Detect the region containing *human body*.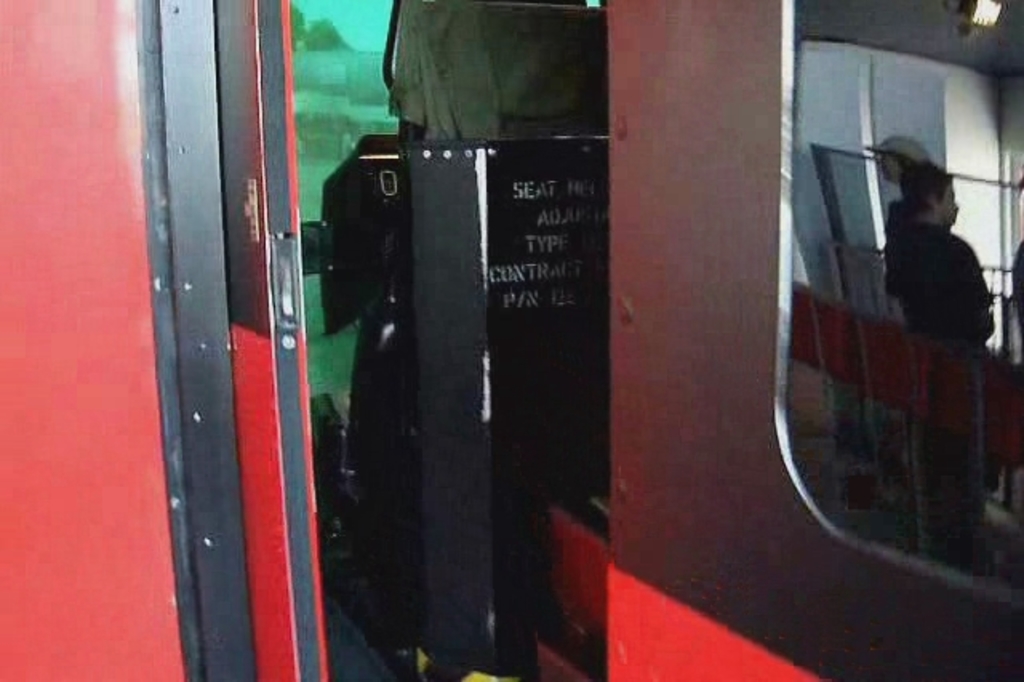
detection(875, 146, 997, 370).
